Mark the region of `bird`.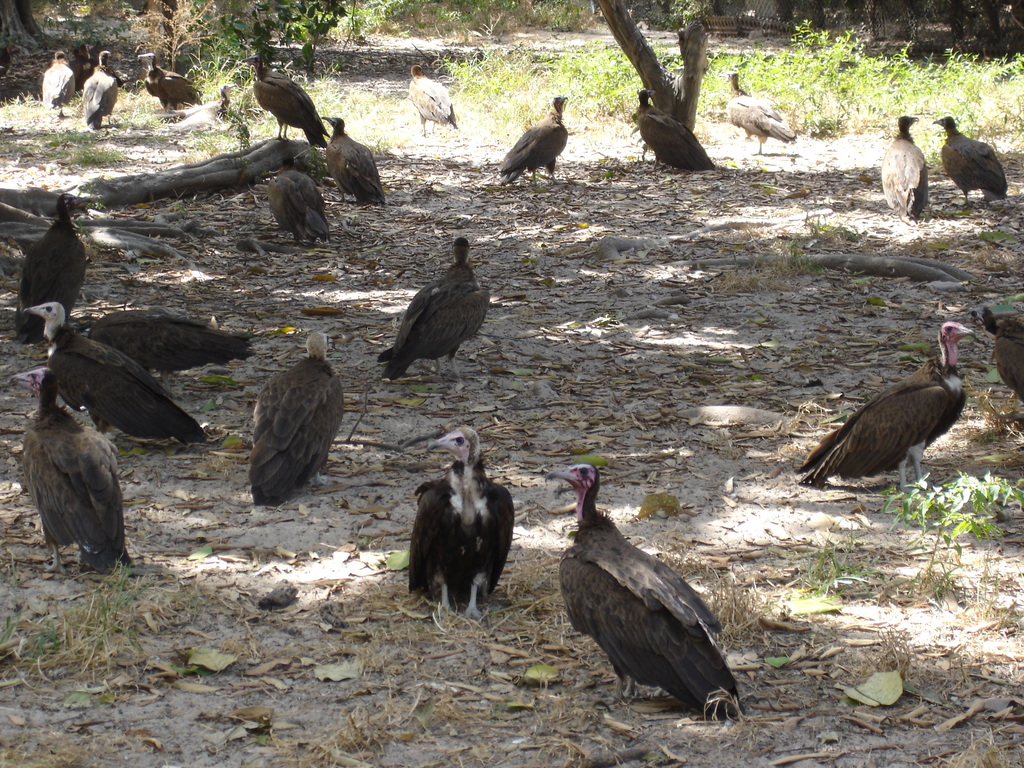
Region: left=22, top=300, right=212, bottom=449.
